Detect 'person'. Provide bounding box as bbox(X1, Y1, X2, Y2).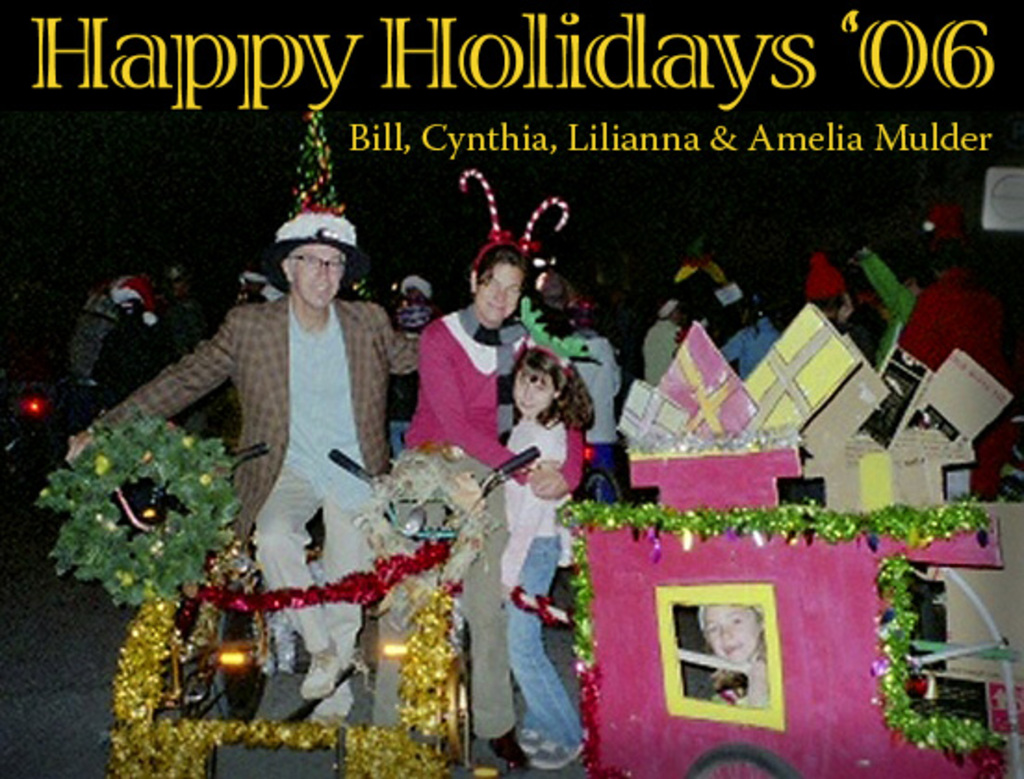
bbox(696, 590, 768, 710).
